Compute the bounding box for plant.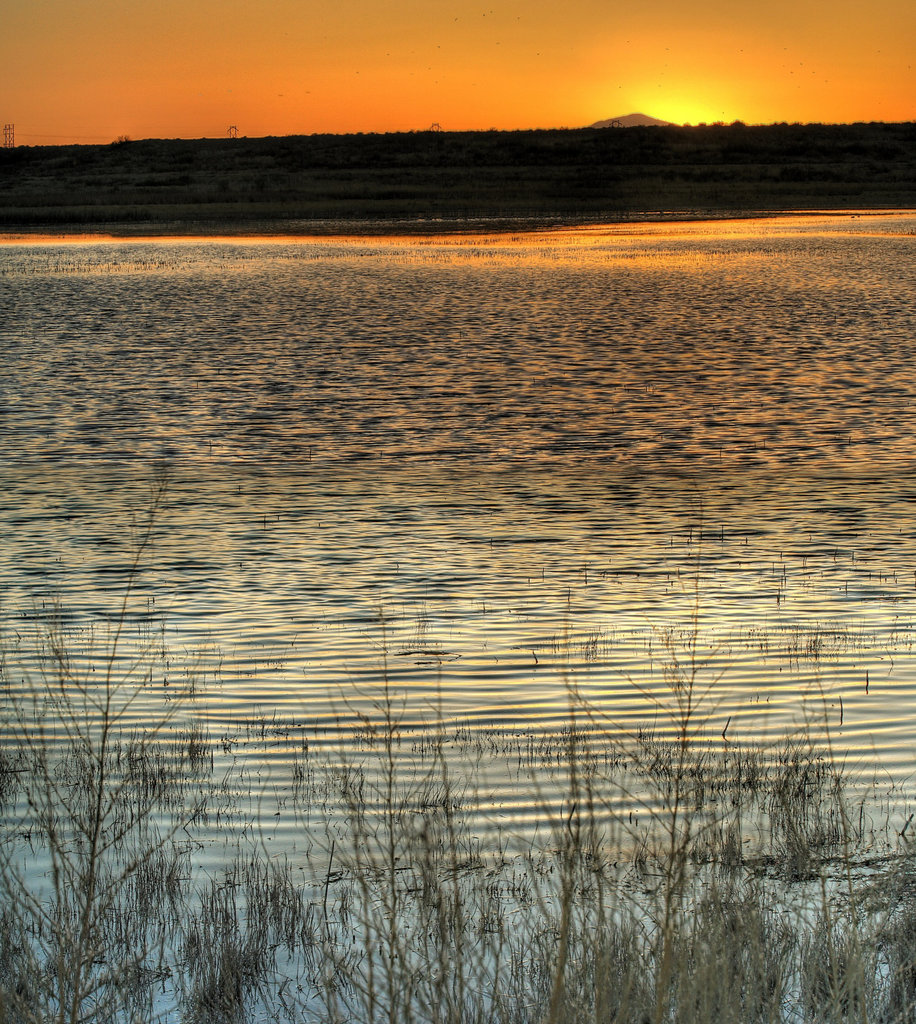
340, 601, 412, 745.
